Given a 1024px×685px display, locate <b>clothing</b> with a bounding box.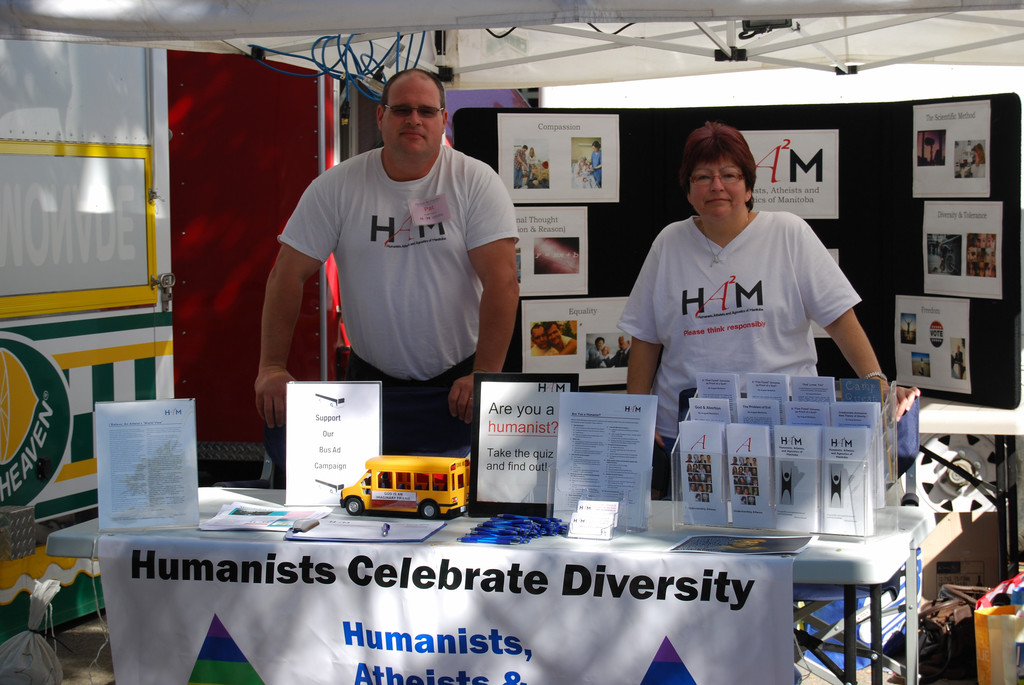
Located: [x1=611, y1=209, x2=866, y2=501].
